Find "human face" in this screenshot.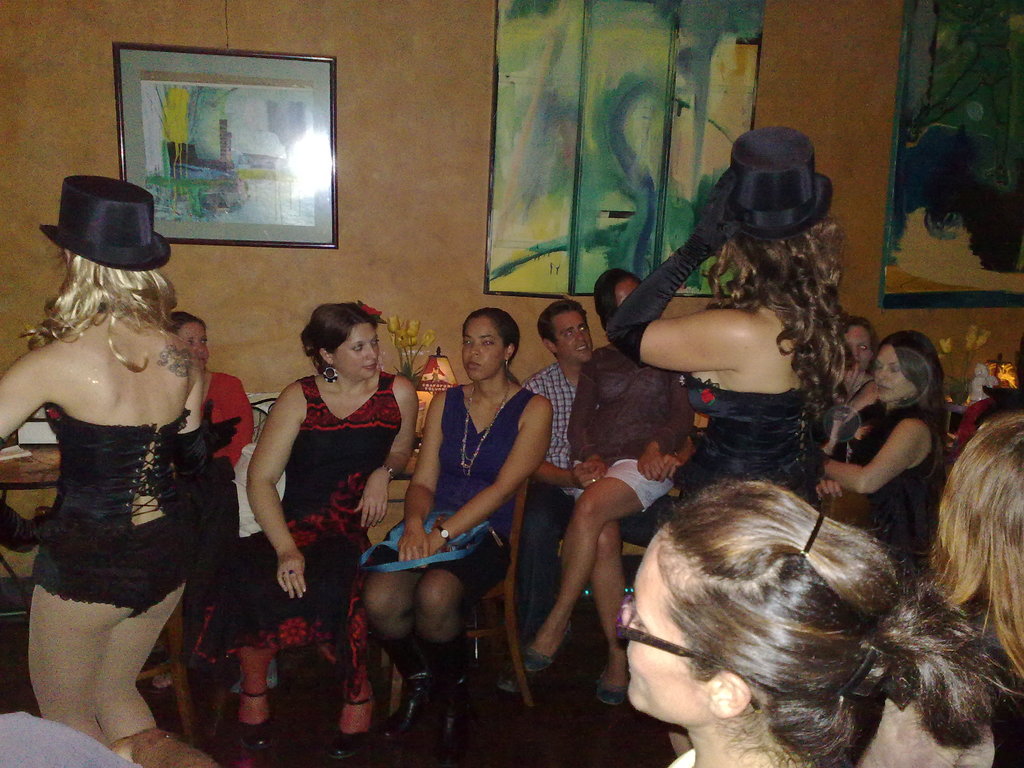
The bounding box for "human face" is <box>463,314,502,379</box>.
